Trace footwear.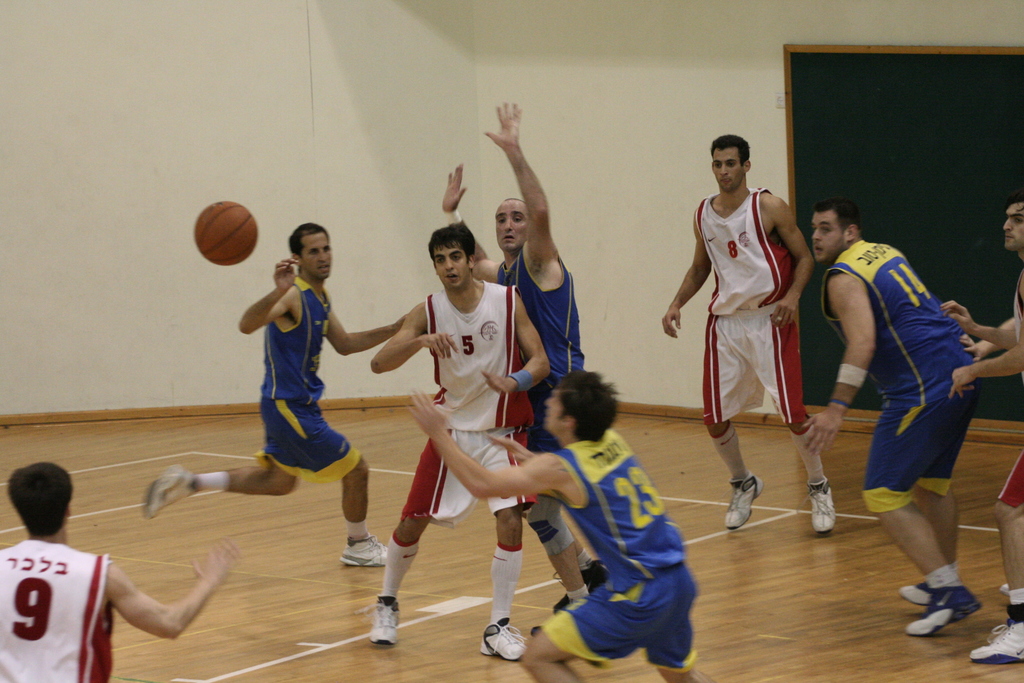
Traced to [482, 621, 525, 660].
